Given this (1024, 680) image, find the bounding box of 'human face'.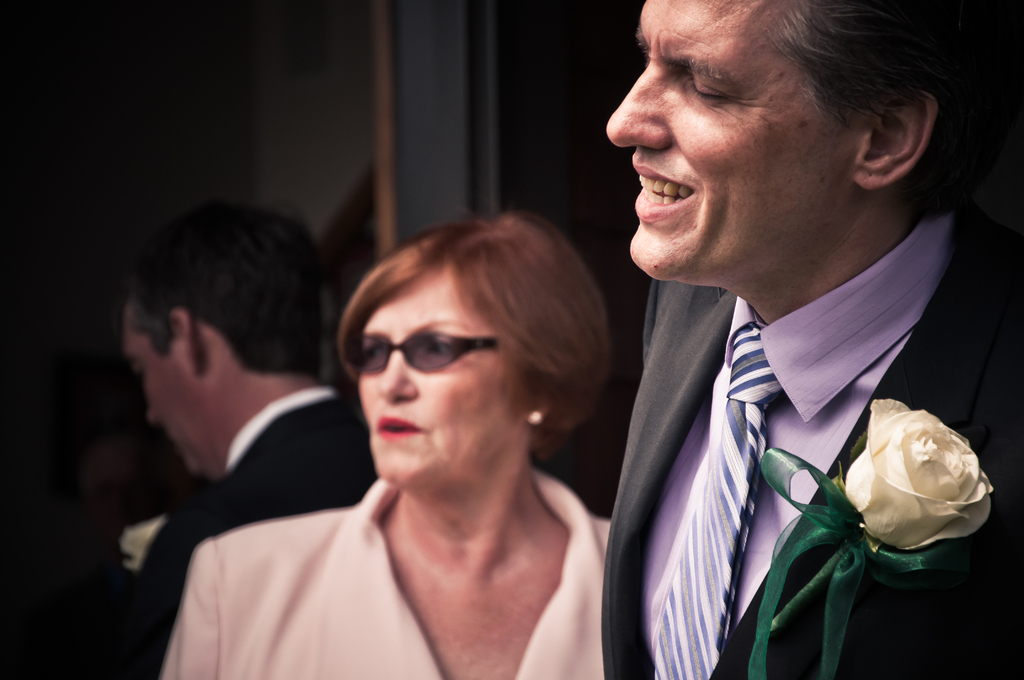
120 312 200 469.
